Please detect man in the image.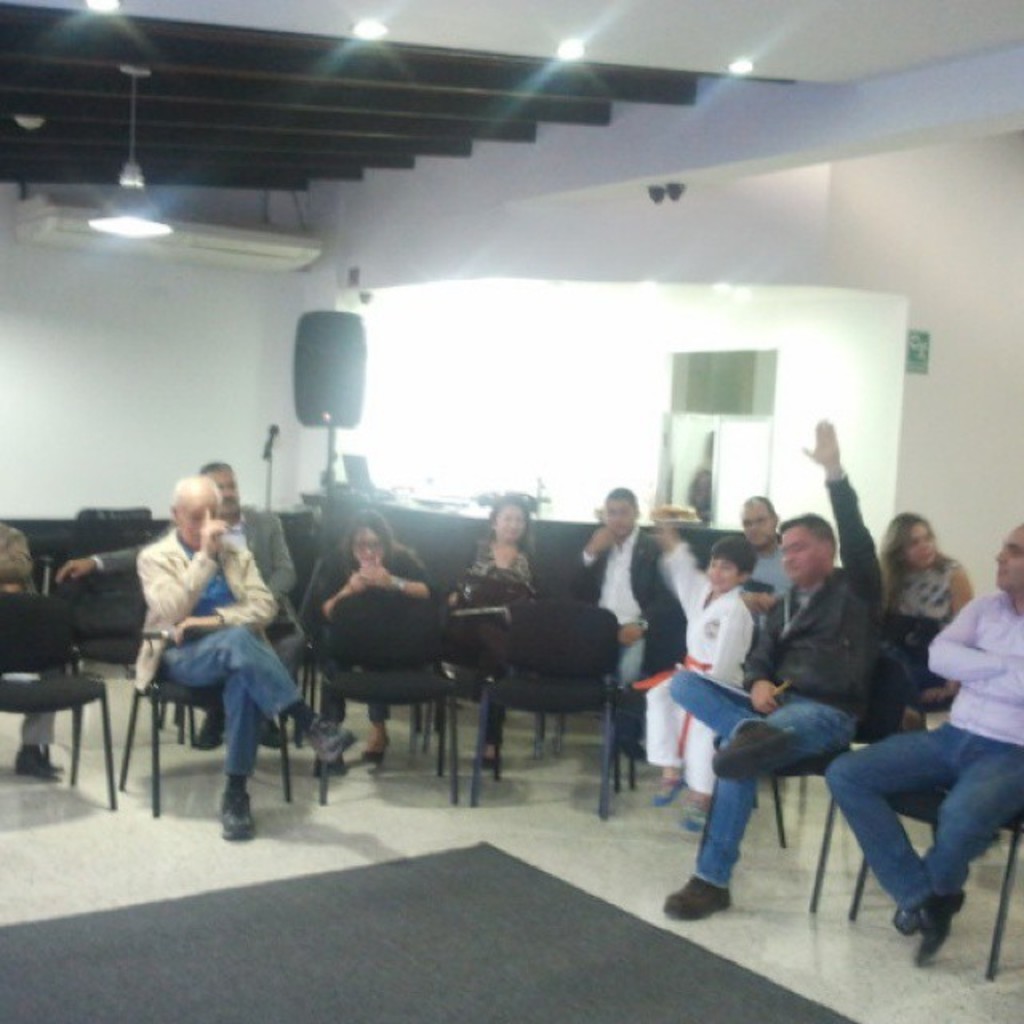
550 485 669 744.
